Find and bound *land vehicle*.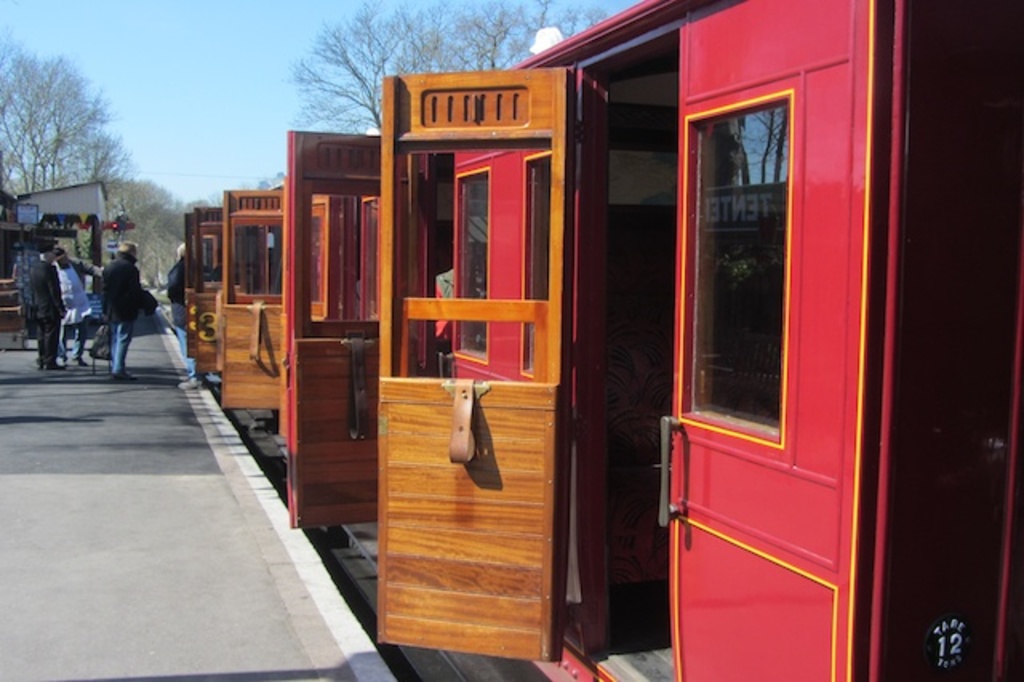
Bound: Rect(187, 0, 1022, 680).
